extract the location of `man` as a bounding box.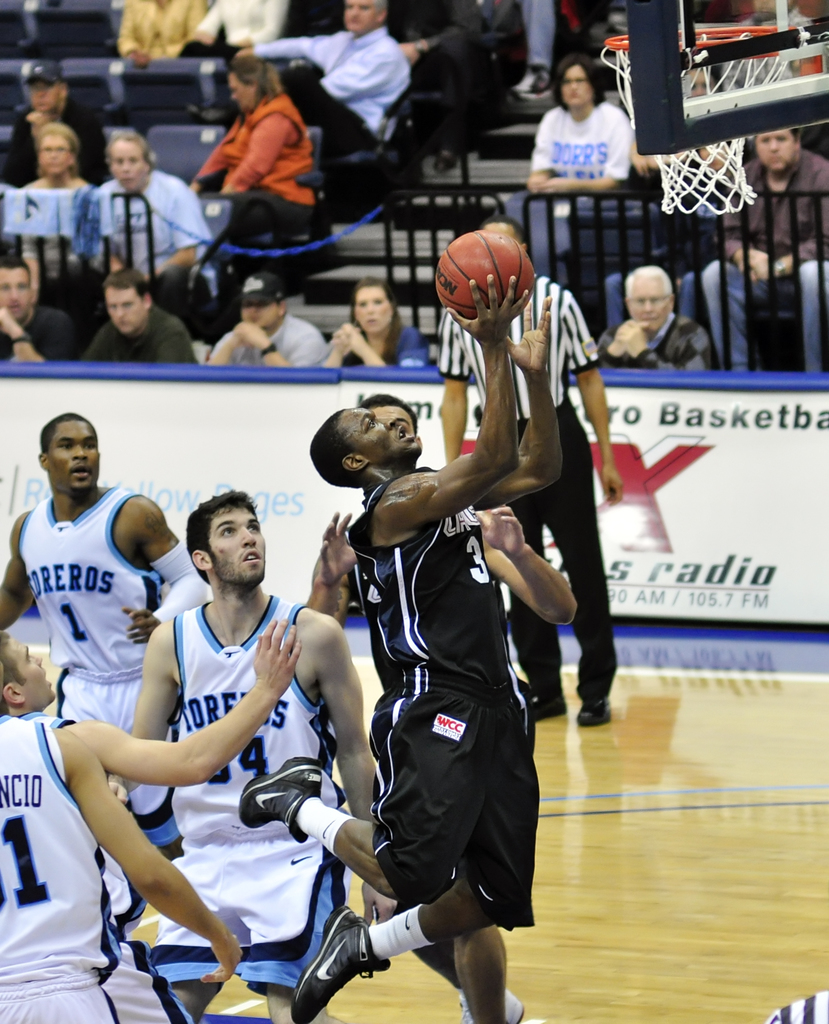
{"left": 99, "top": 266, "right": 186, "bottom": 371}.
